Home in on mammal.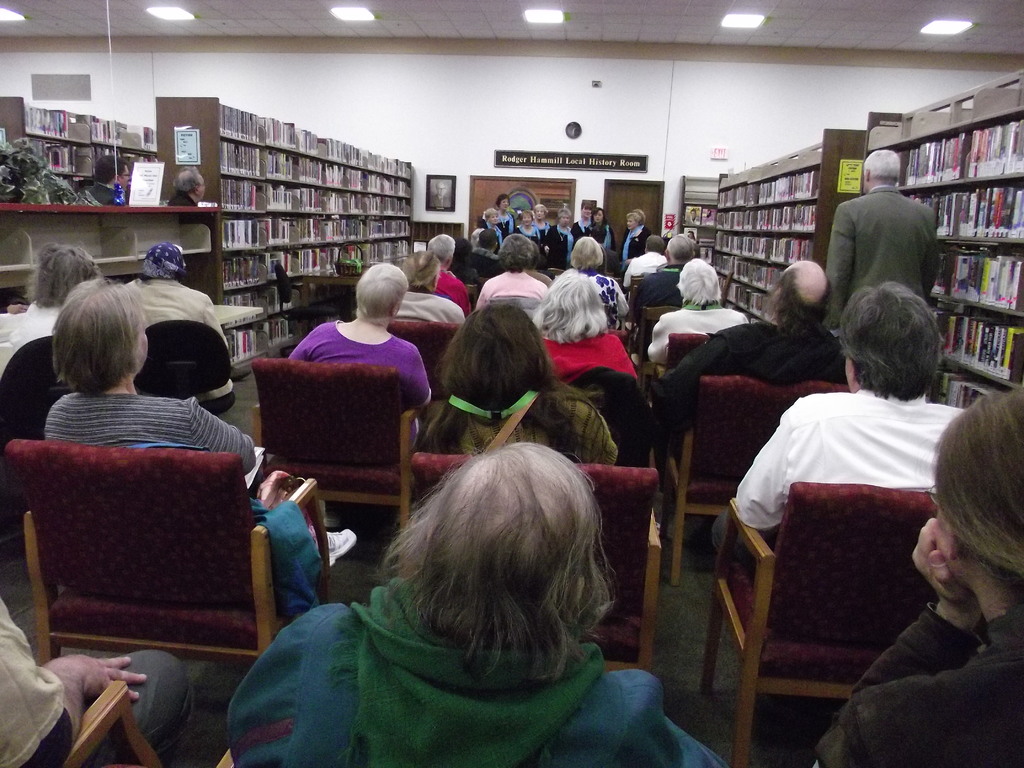
Homed in at {"left": 357, "top": 246, "right": 468, "bottom": 323}.
